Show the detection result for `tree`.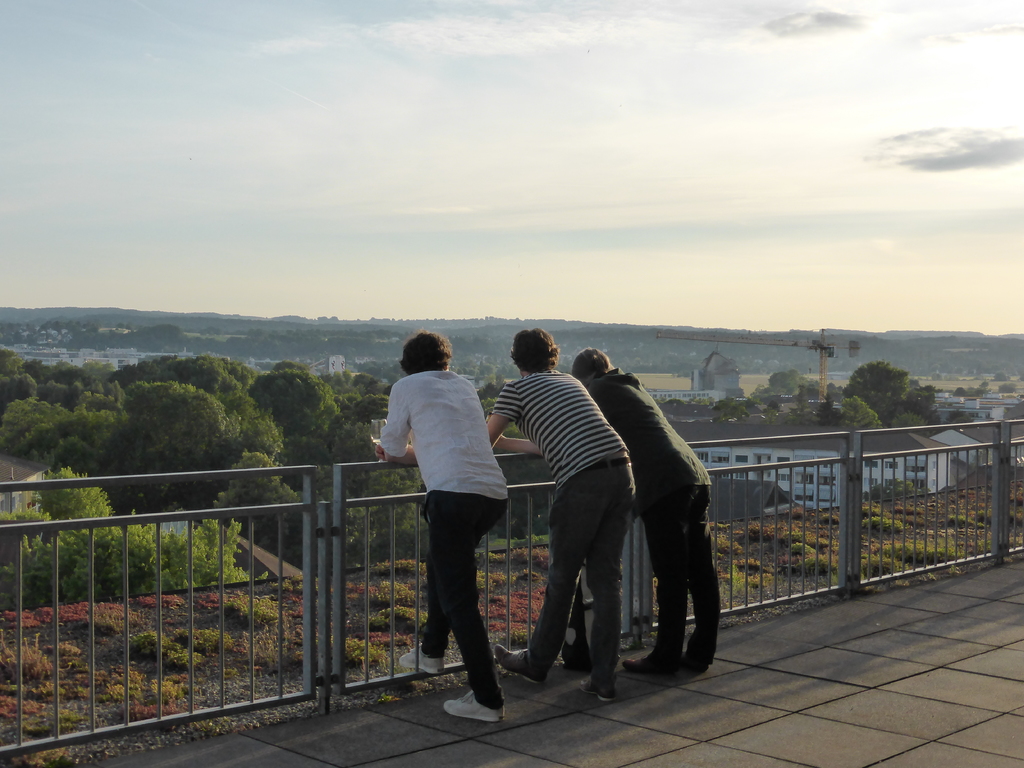
x1=817, y1=387, x2=883, y2=428.
